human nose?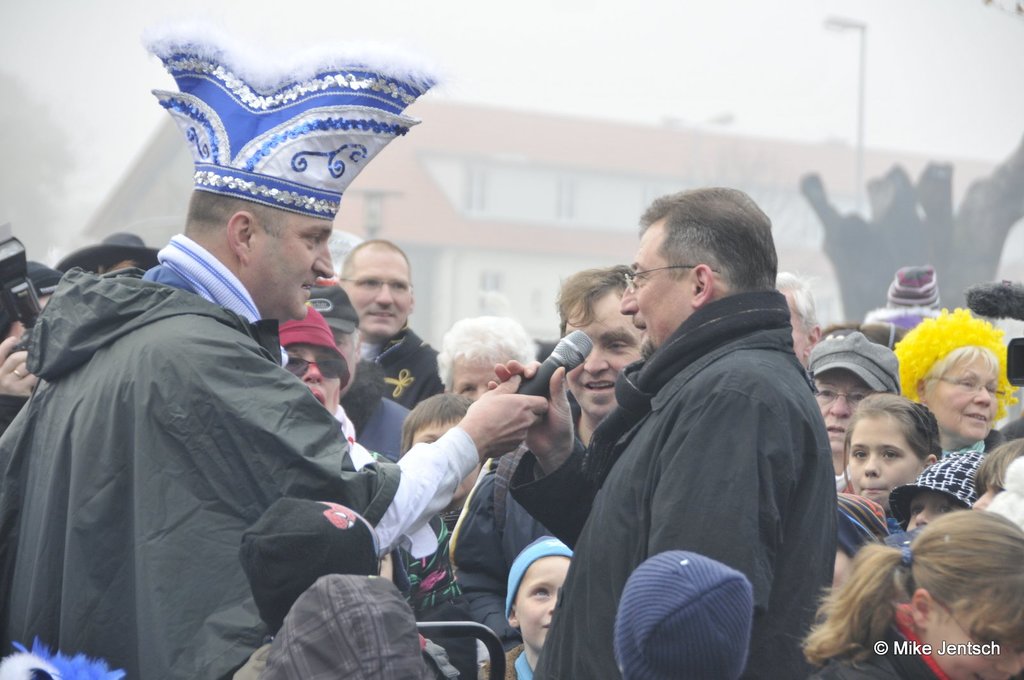
[830, 388, 849, 421]
